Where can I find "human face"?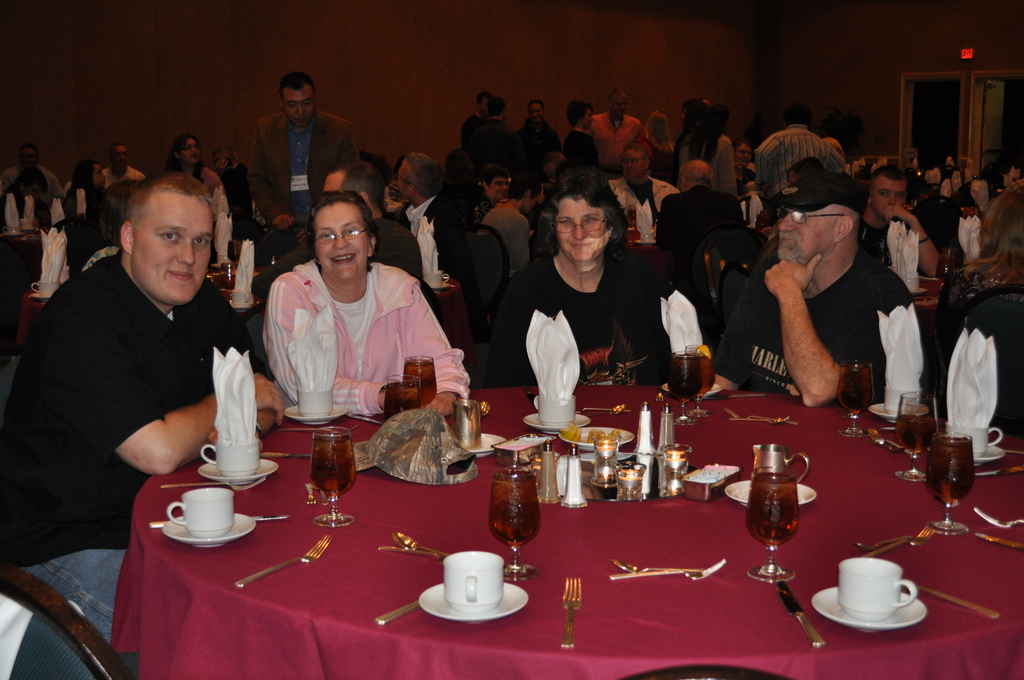
You can find it at BBox(181, 142, 202, 165).
